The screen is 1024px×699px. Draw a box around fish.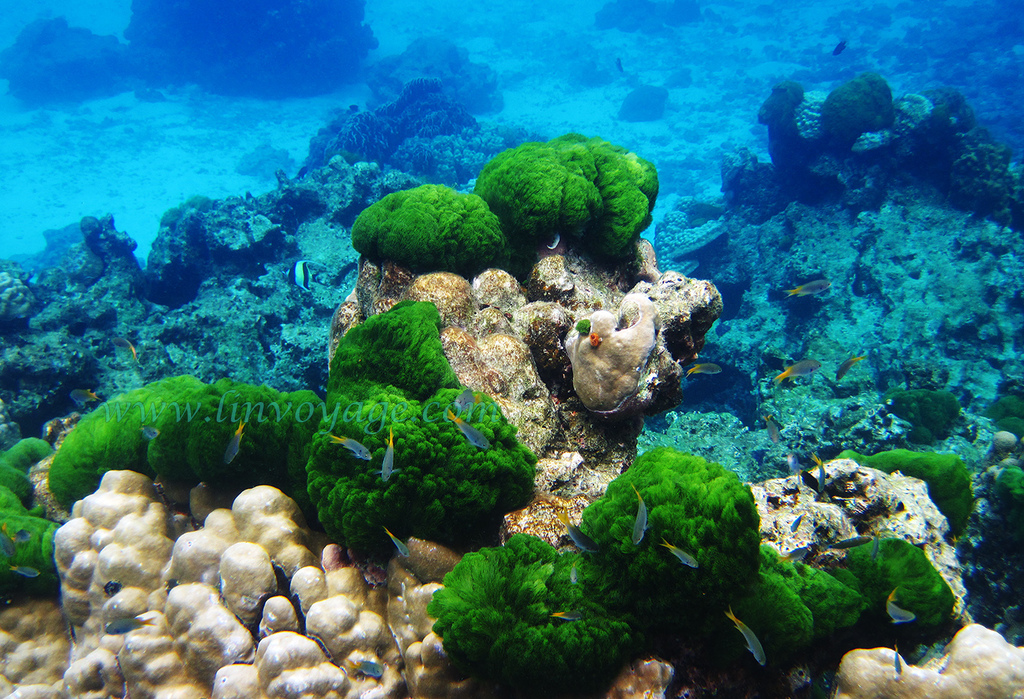
[630, 482, 655, 545].
